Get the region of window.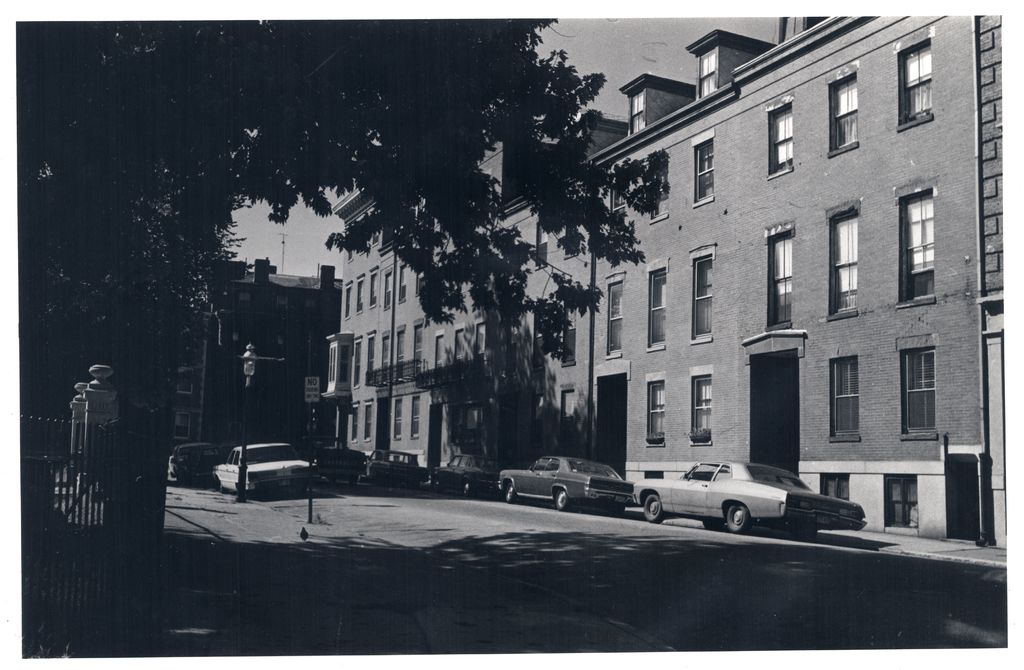
177 367 195 396.
